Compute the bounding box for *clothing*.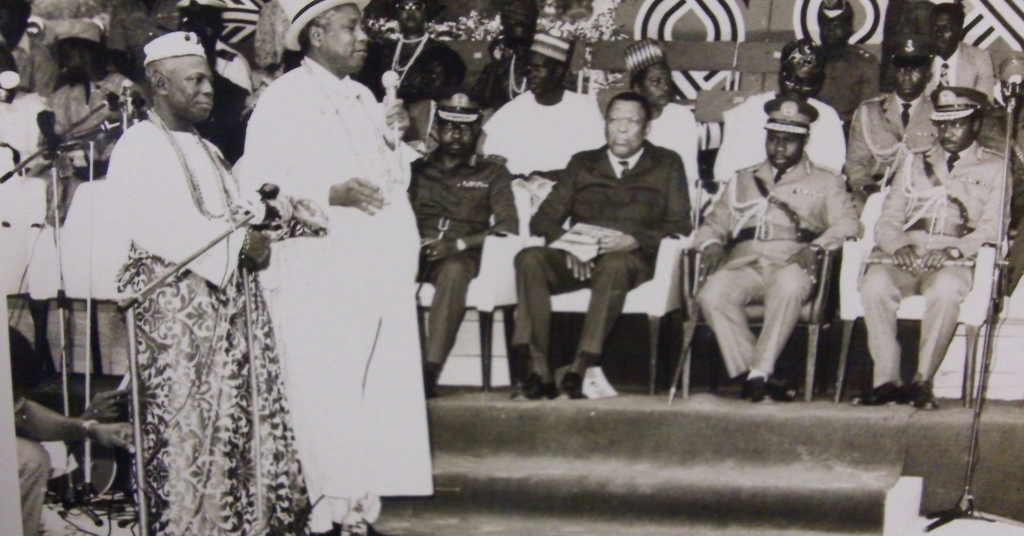
708, 78, 856, 193.
